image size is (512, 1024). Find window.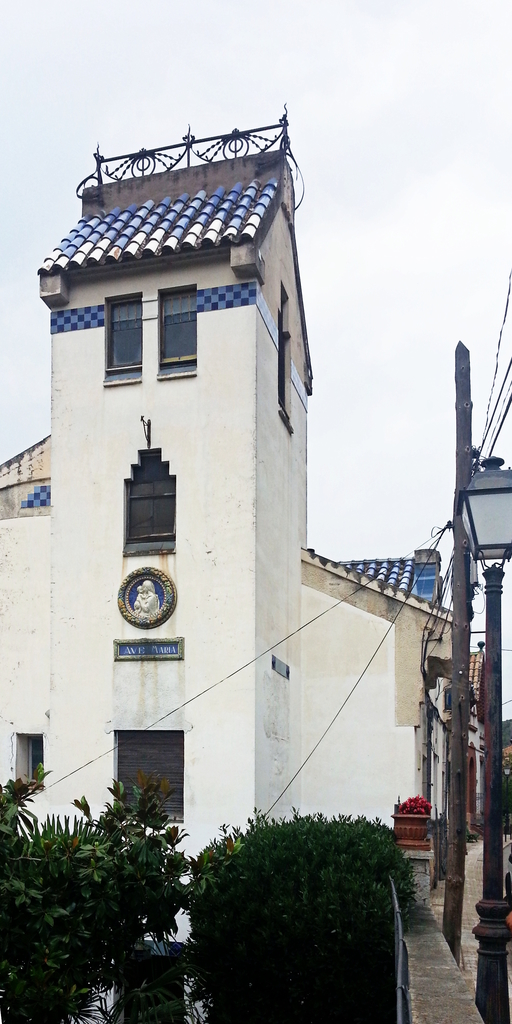
<box>126,452,178,553</box>.
